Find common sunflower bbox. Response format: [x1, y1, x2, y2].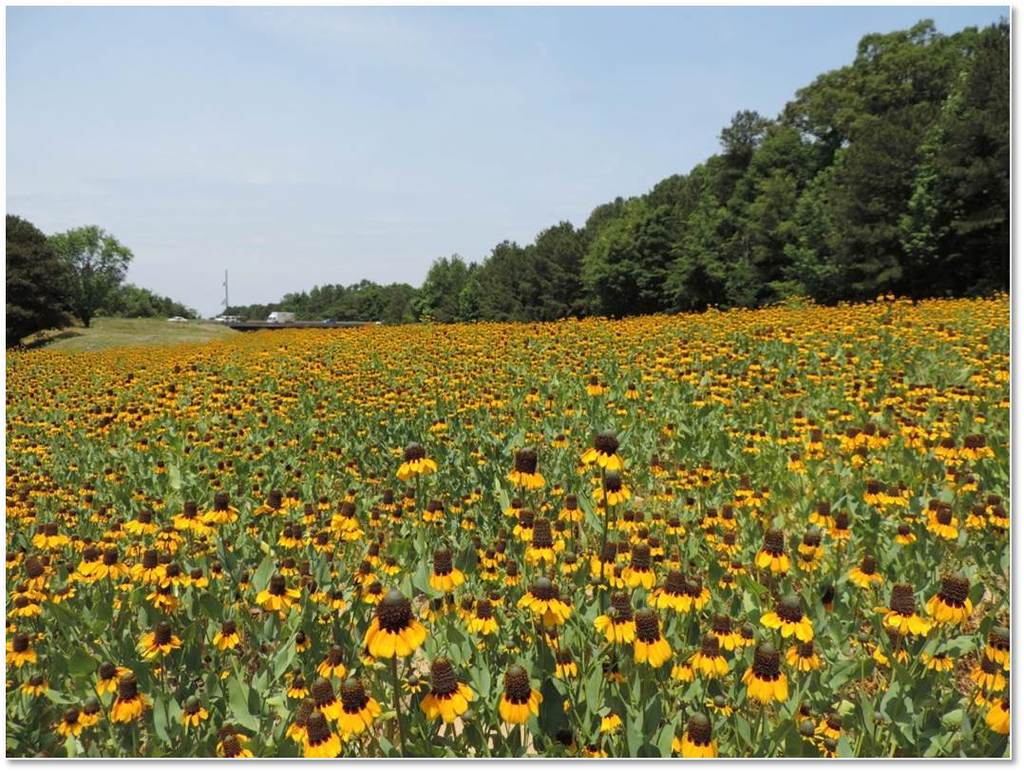
[355, 597, 427, 678].
